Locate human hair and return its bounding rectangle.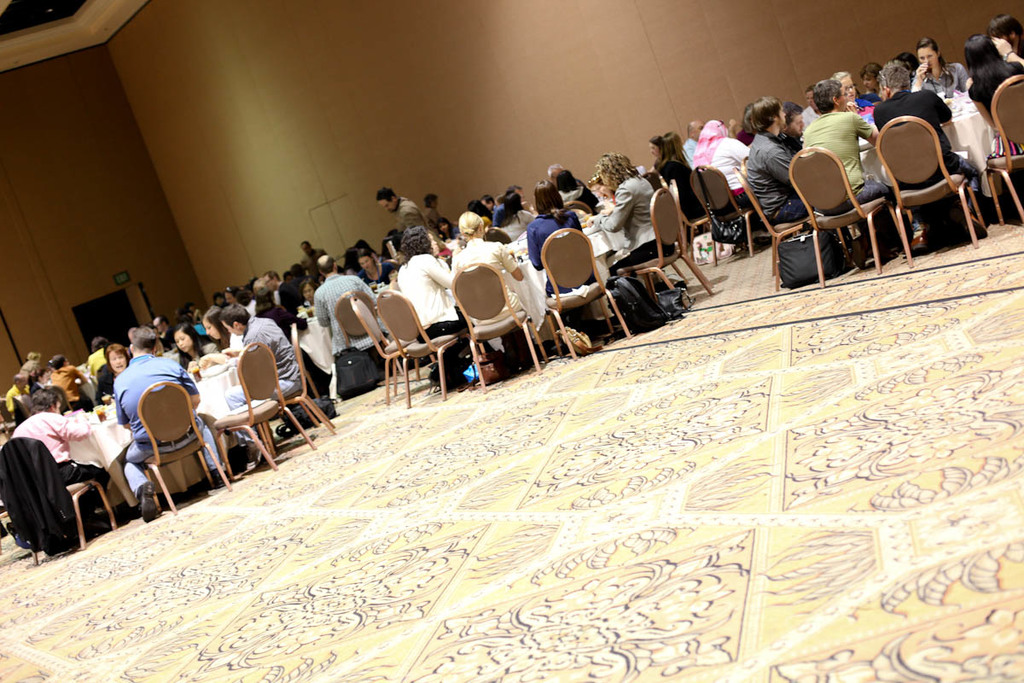
x1=804 y1=83 x2=817 y2=93.
